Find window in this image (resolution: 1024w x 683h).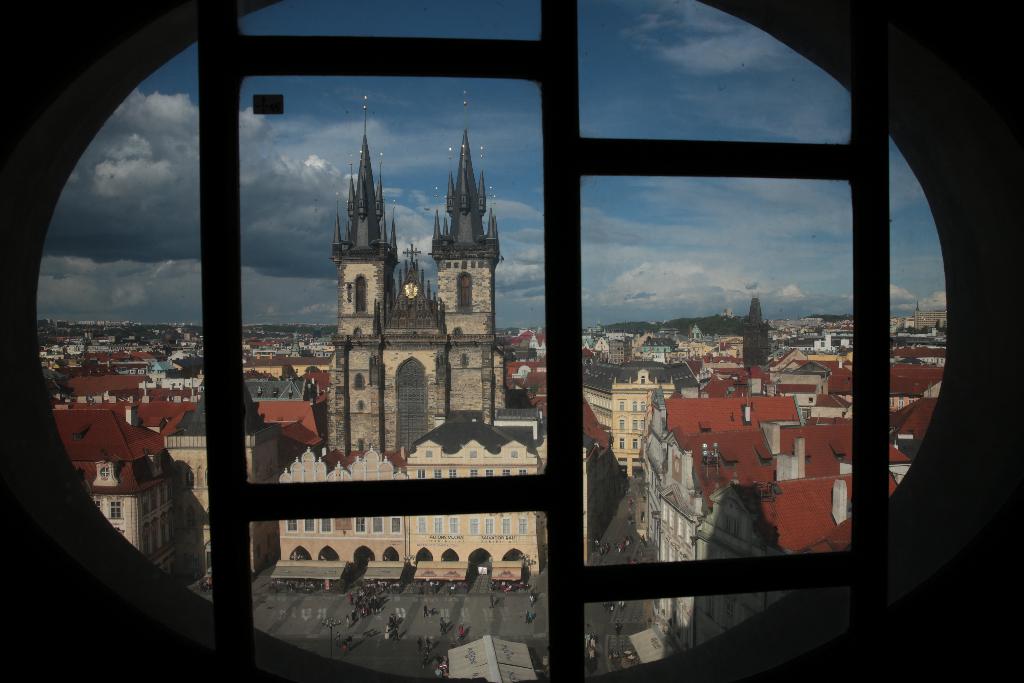
BBox(630, 420, 637, 434).
